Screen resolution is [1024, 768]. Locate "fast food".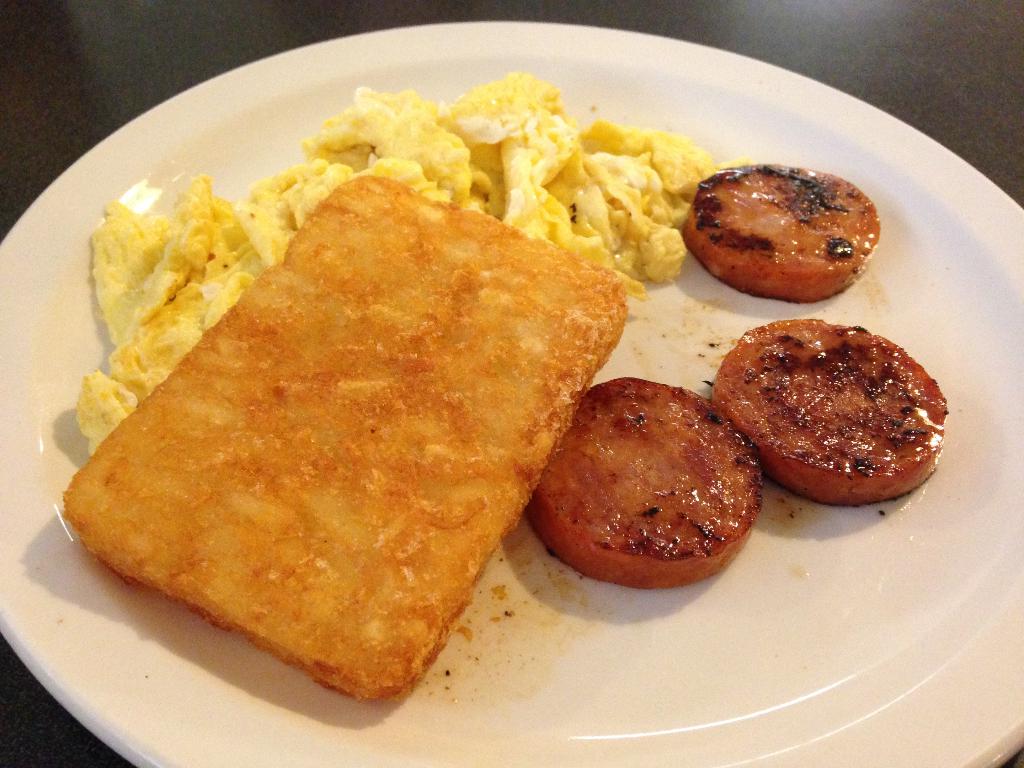
region(55, 171, 628, 692).
